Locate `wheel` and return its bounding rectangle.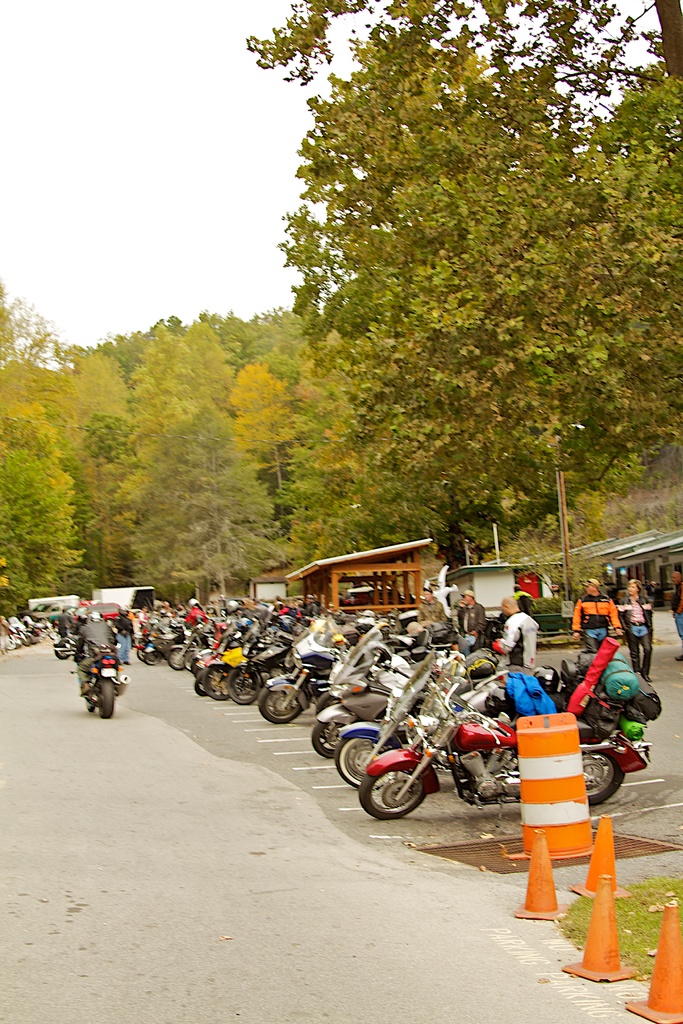
rect(168, 648, 185, 669).
